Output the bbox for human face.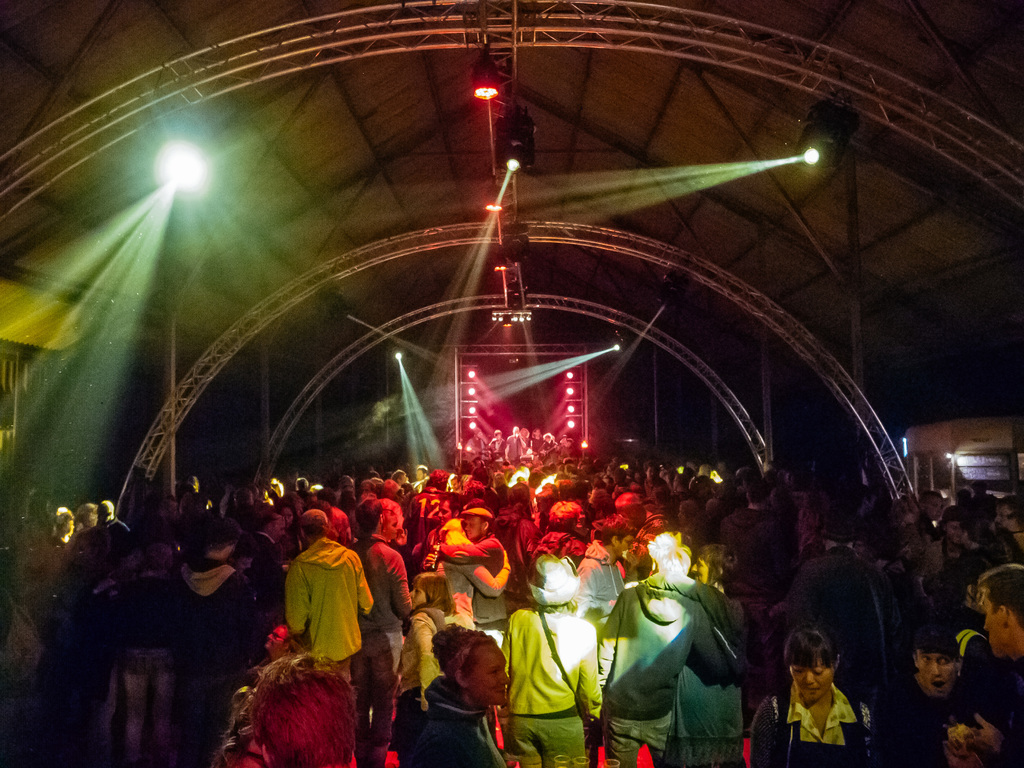
{"left": 788, "top": 656, "right": 830, "bottom": 701}.
